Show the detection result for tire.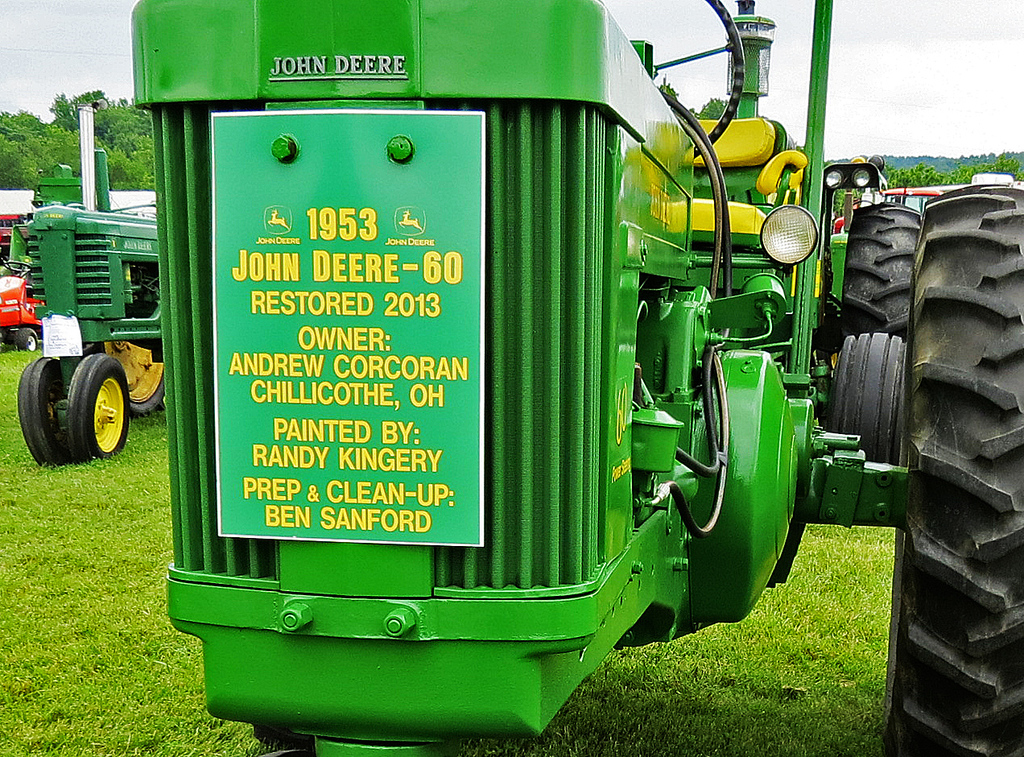
101, 341, 163, 419.
